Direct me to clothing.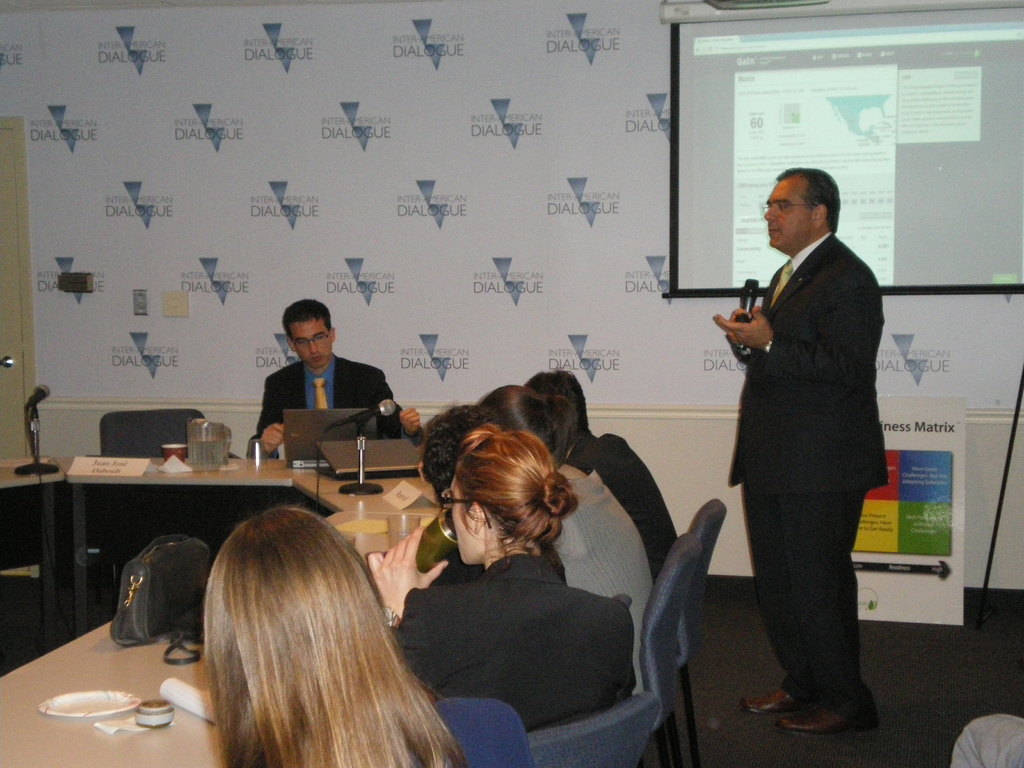
Direction: pyautogui.locateOnScreen(708, 175, 907, 716).
